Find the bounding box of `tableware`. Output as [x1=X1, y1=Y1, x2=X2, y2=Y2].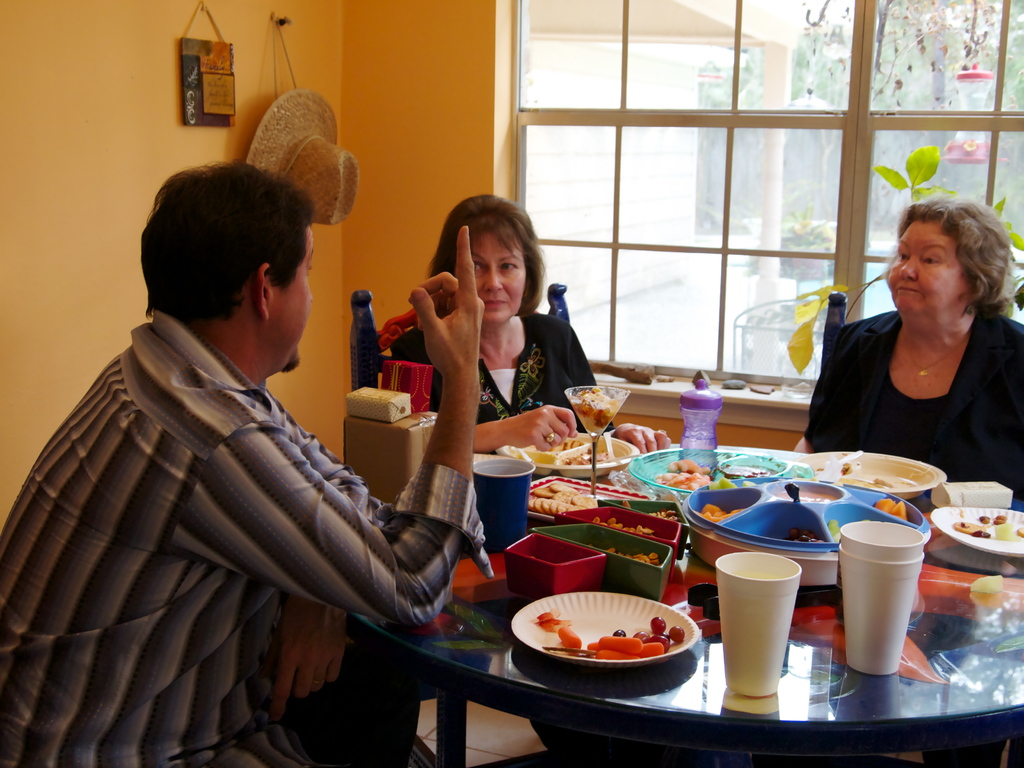
[x1=627, y1=446, x2=786, y2=495].
